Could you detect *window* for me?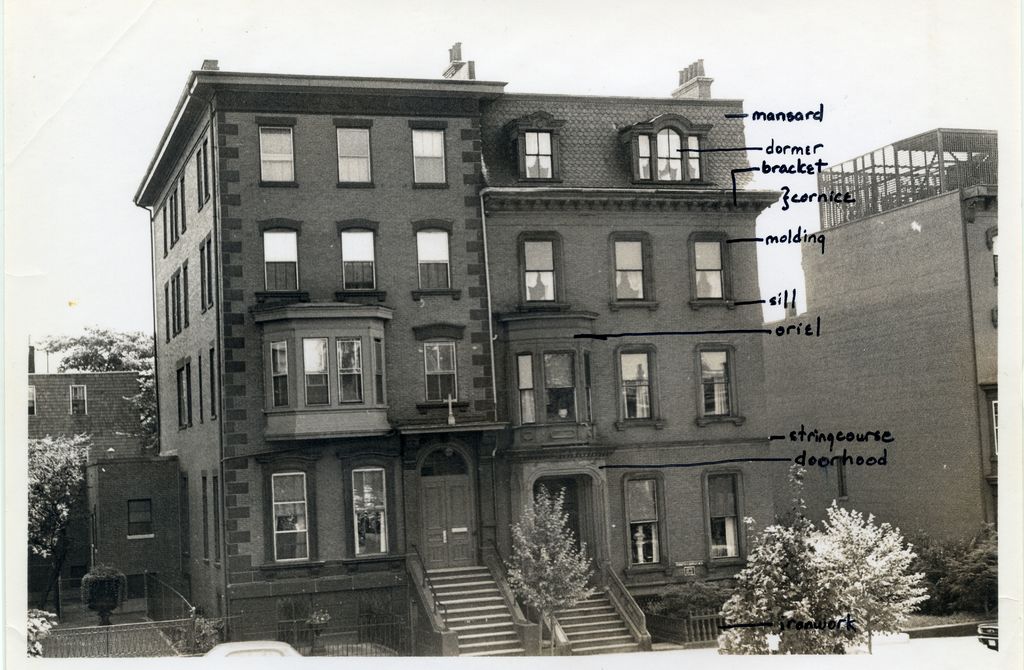
Detection result: Rect(257, 218, 308, 298).
